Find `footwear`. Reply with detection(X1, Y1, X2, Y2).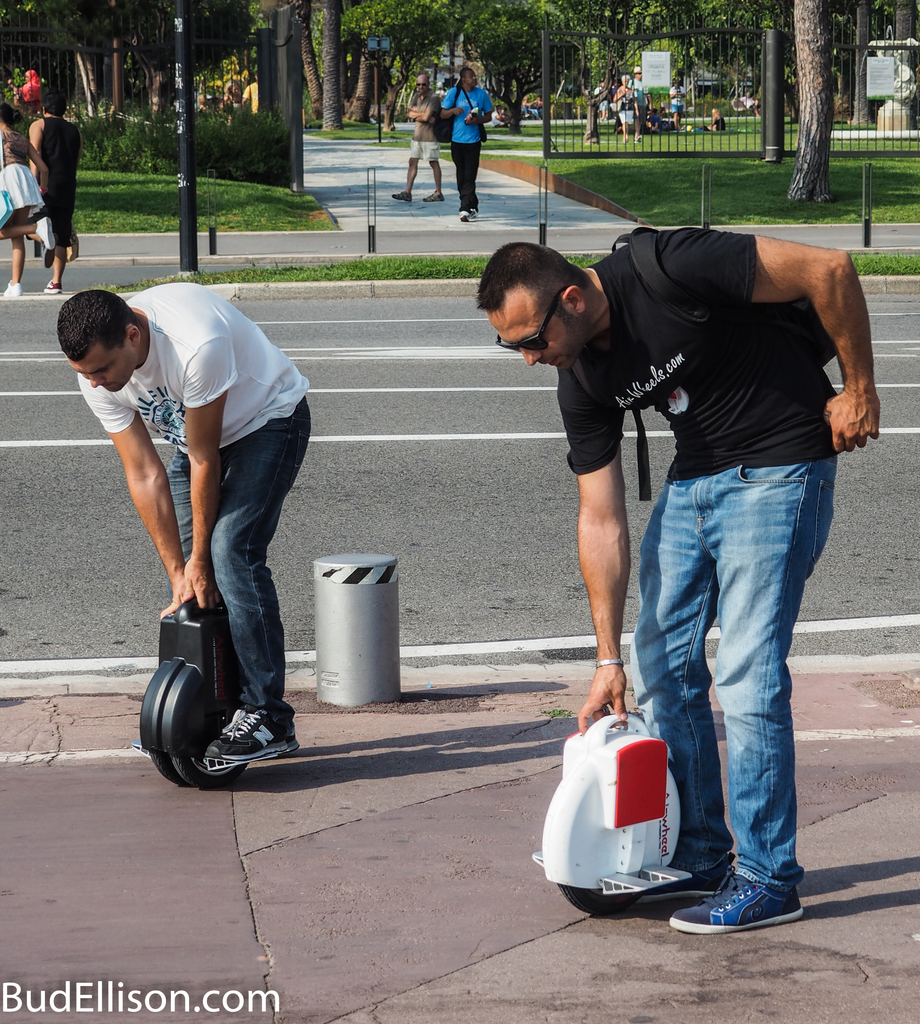
detection(423, 195, 444, 202).
